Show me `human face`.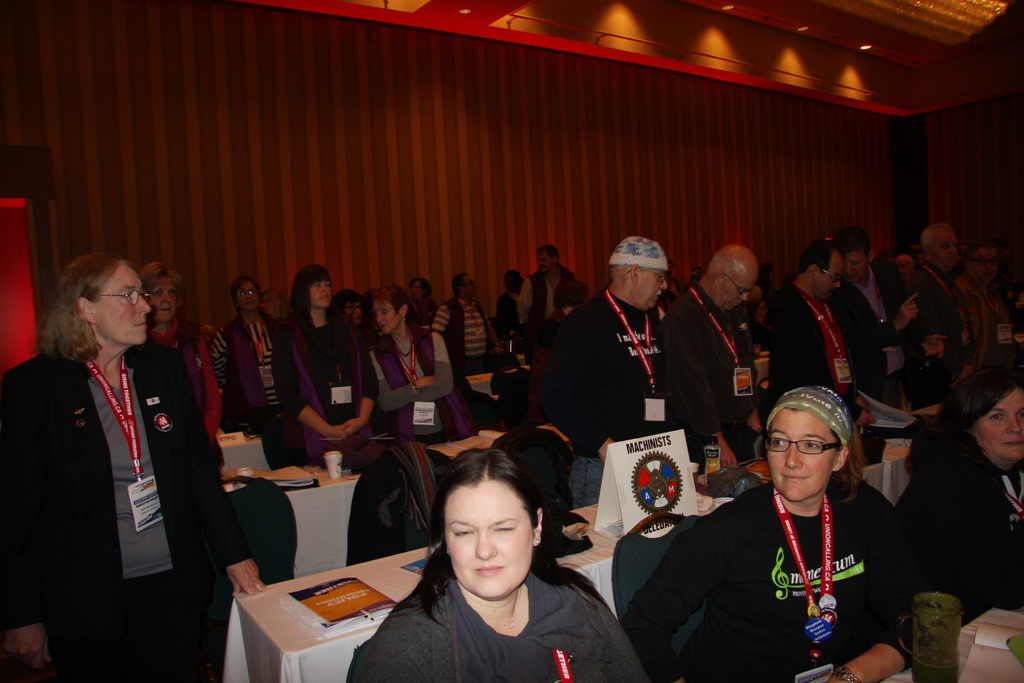
`human face` is here: left=981, top=386, right=1023, bottom=459.
